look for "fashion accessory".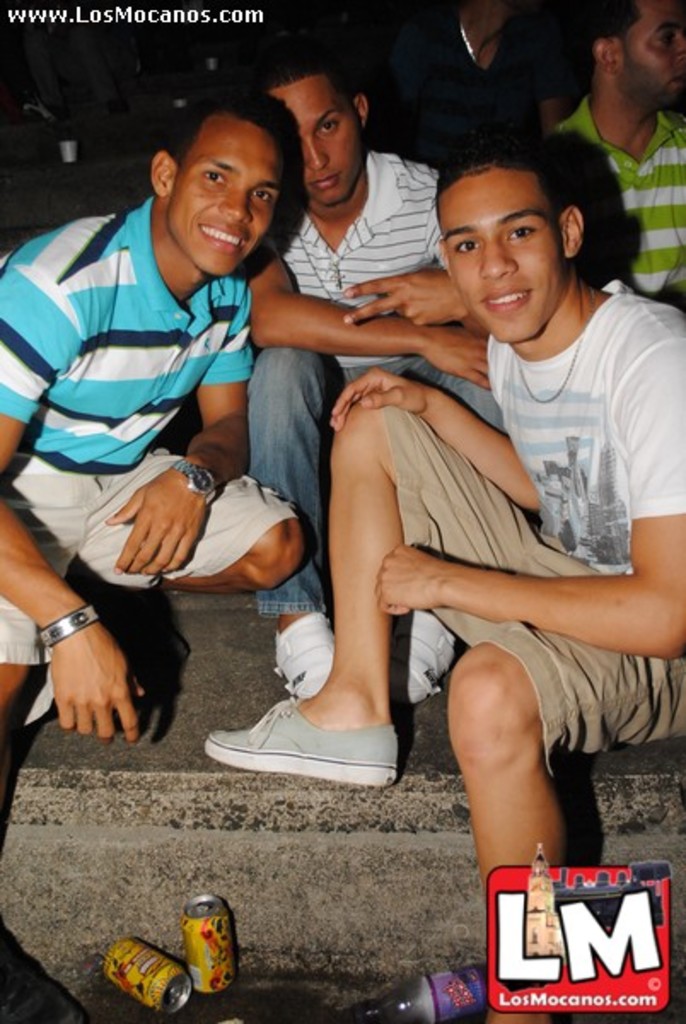
Found: [36,597,108,657].
